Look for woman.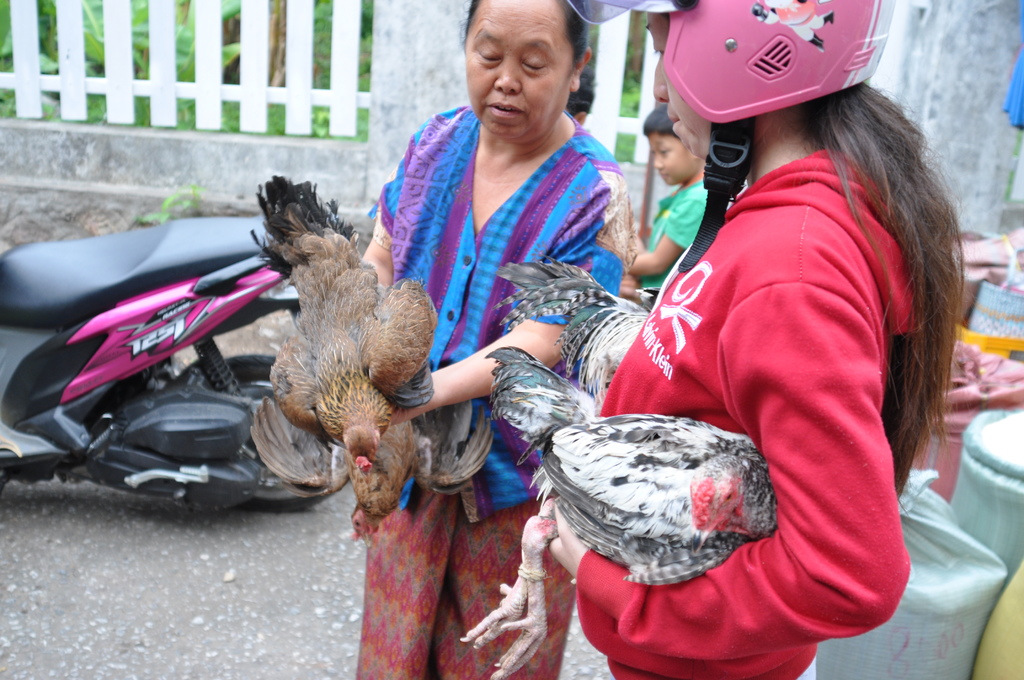
Found: <region>353, 0, 639, 679</region>.
